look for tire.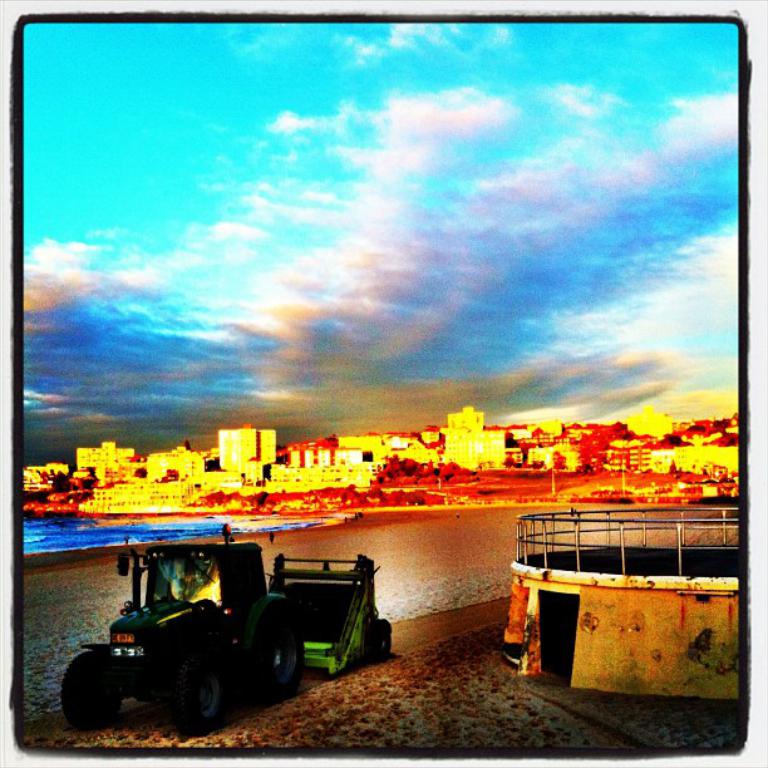
Found: [x1=166, y1=654, x2=226, y2=732].
